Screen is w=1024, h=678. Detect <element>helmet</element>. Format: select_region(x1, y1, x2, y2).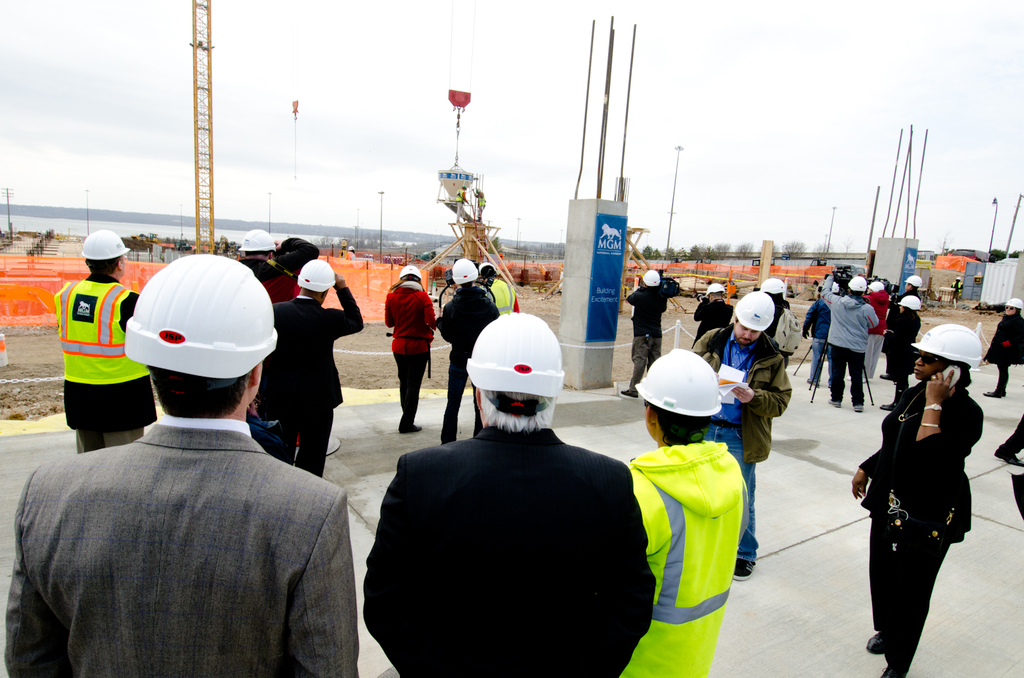
select_region(395, 265, 423, 283).
